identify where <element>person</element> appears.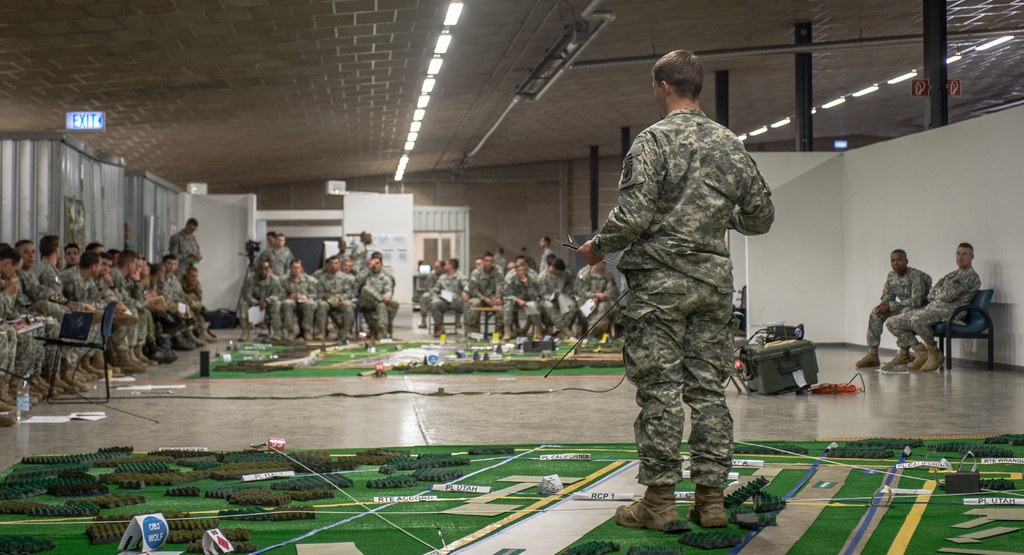
Appears at 357 246 385 334.
